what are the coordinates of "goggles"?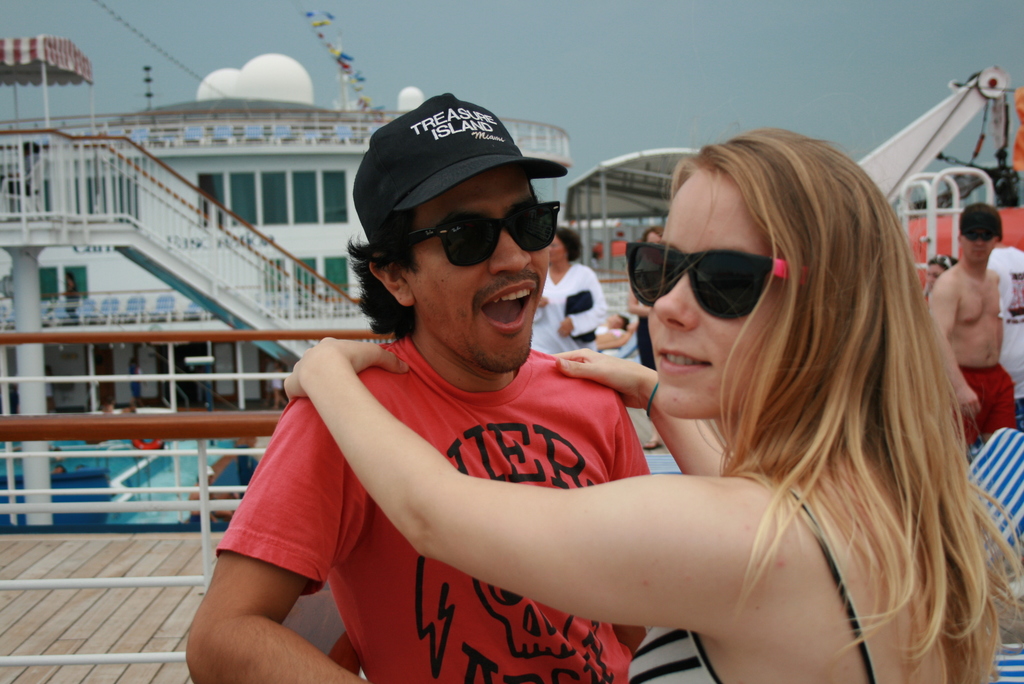
locate(963, 226, 1000, 247).
